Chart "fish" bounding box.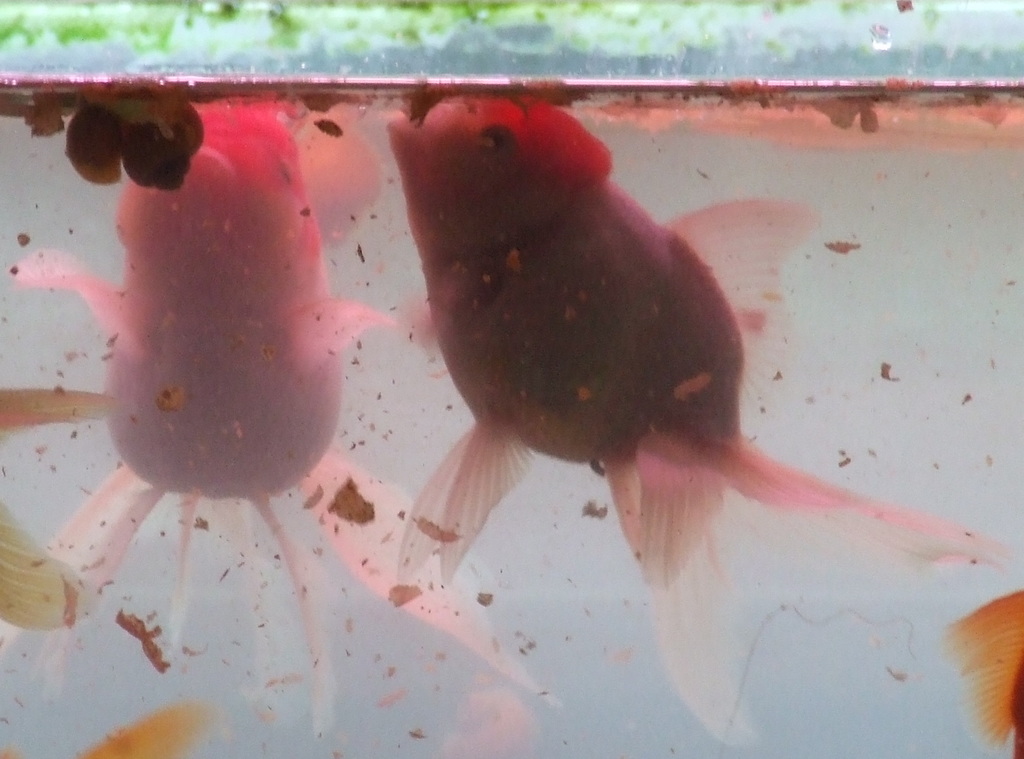
Charted: left=1, top=62, right=550, bottom=744.
